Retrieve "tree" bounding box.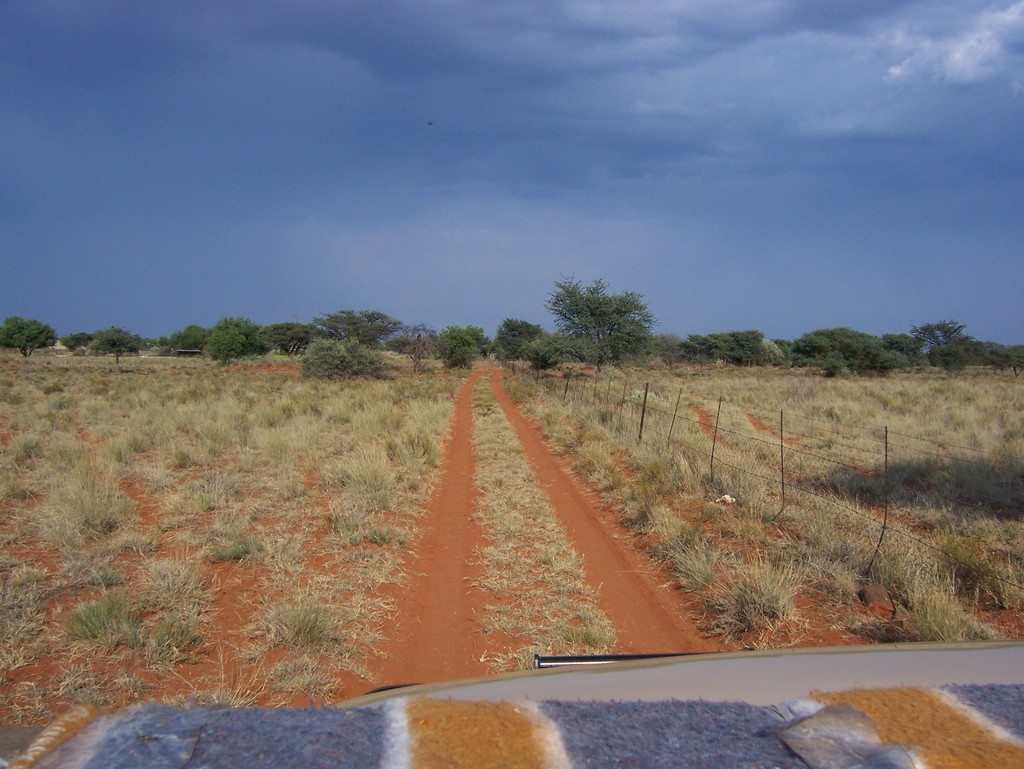
Bounding box: (688,331,765,363).
